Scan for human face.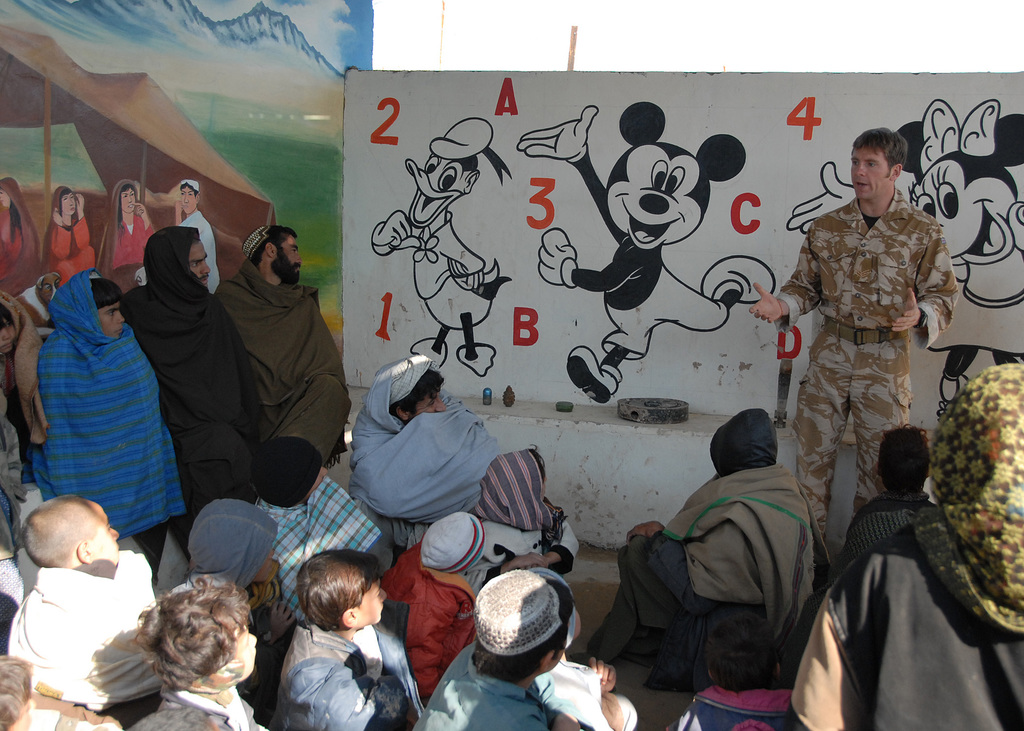
Scan result: <region>850, 145, 888, 197</region>.
